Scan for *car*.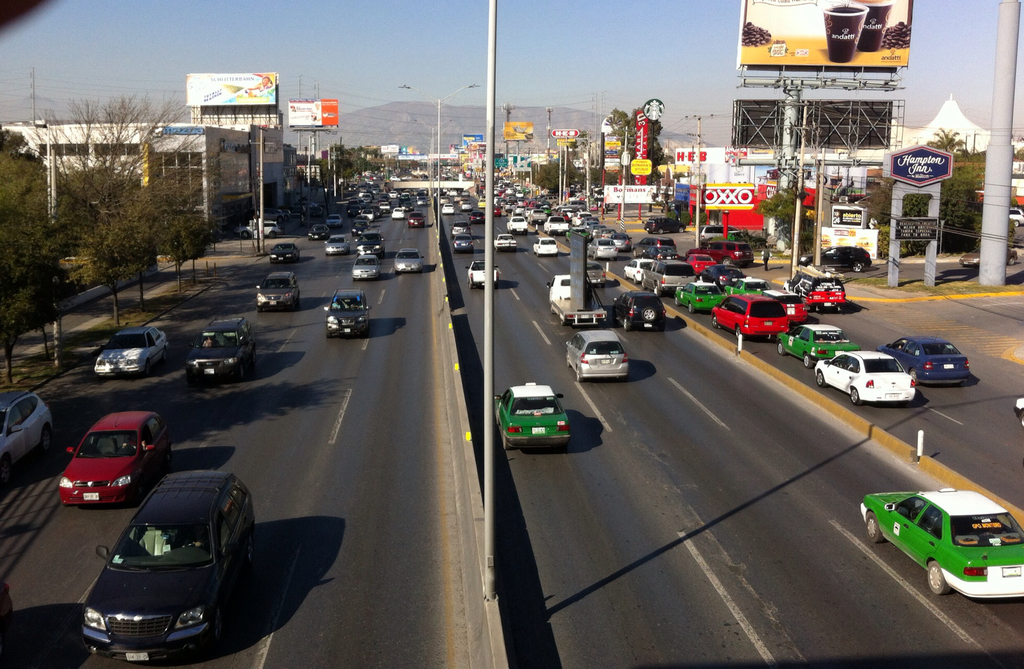
Scan result: 392, 249, 423, 273.
